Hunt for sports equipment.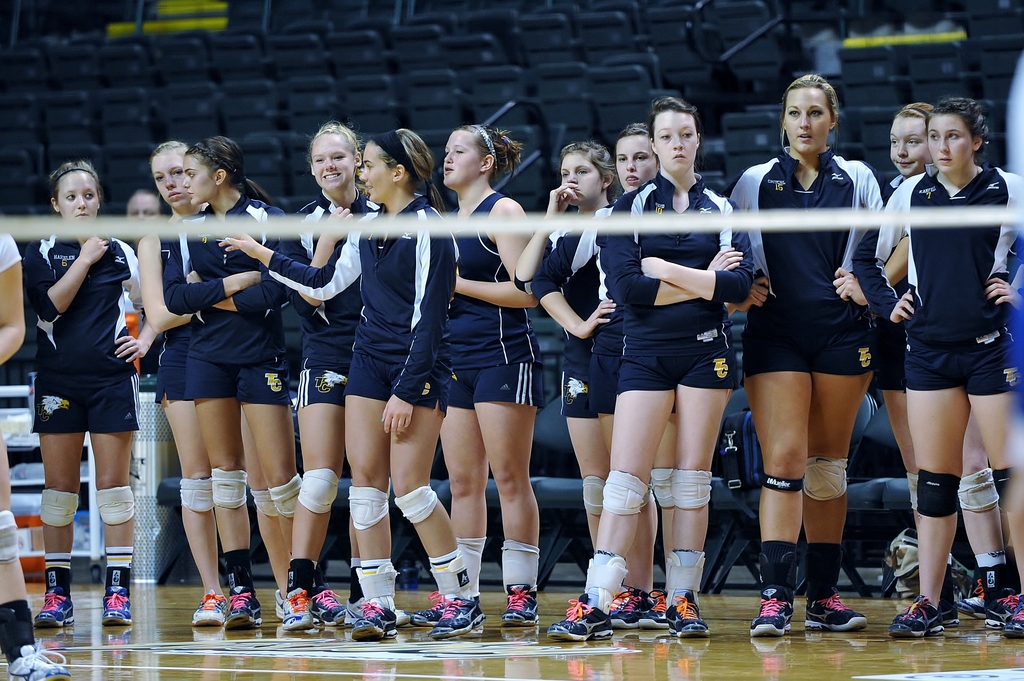
Hunted down at locate(646, 467, 674, 511).
